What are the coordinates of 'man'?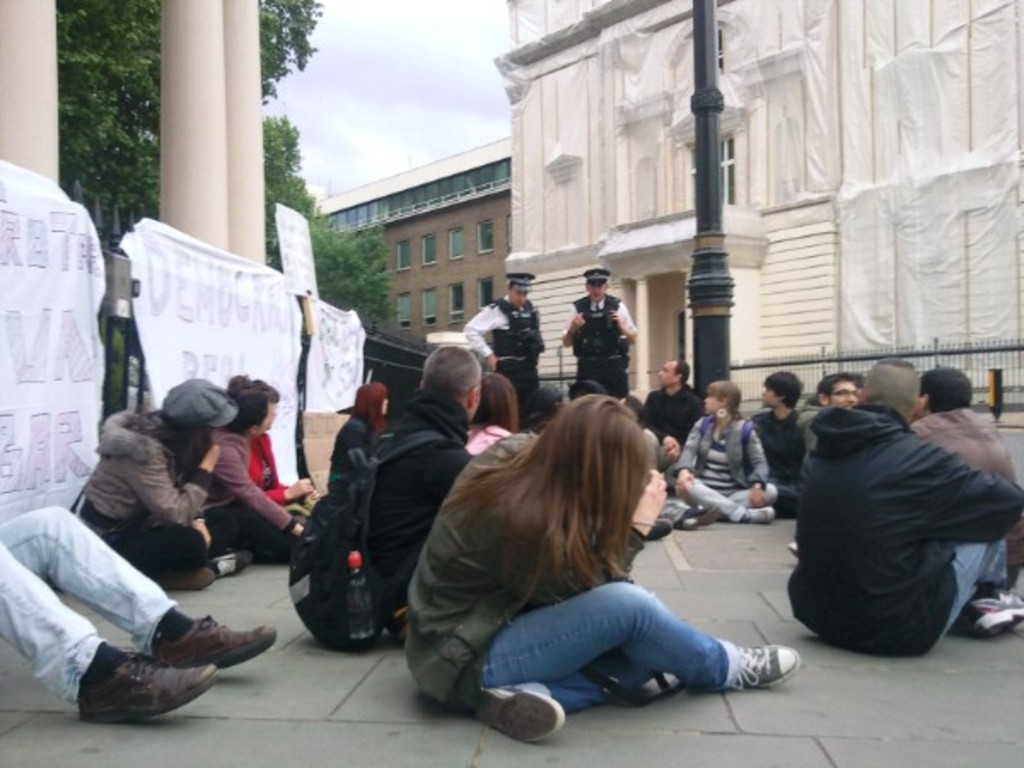
bbox(365, 343, 483, 640).
